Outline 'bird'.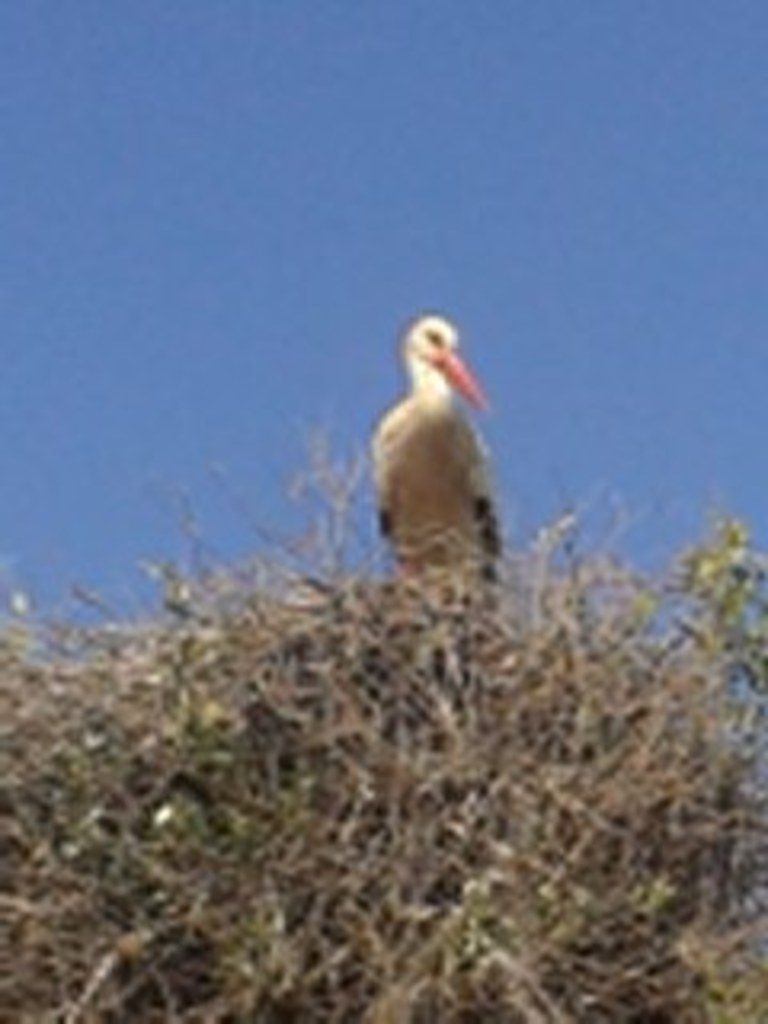
Outline: BBox(352, 314, 502, 630).
